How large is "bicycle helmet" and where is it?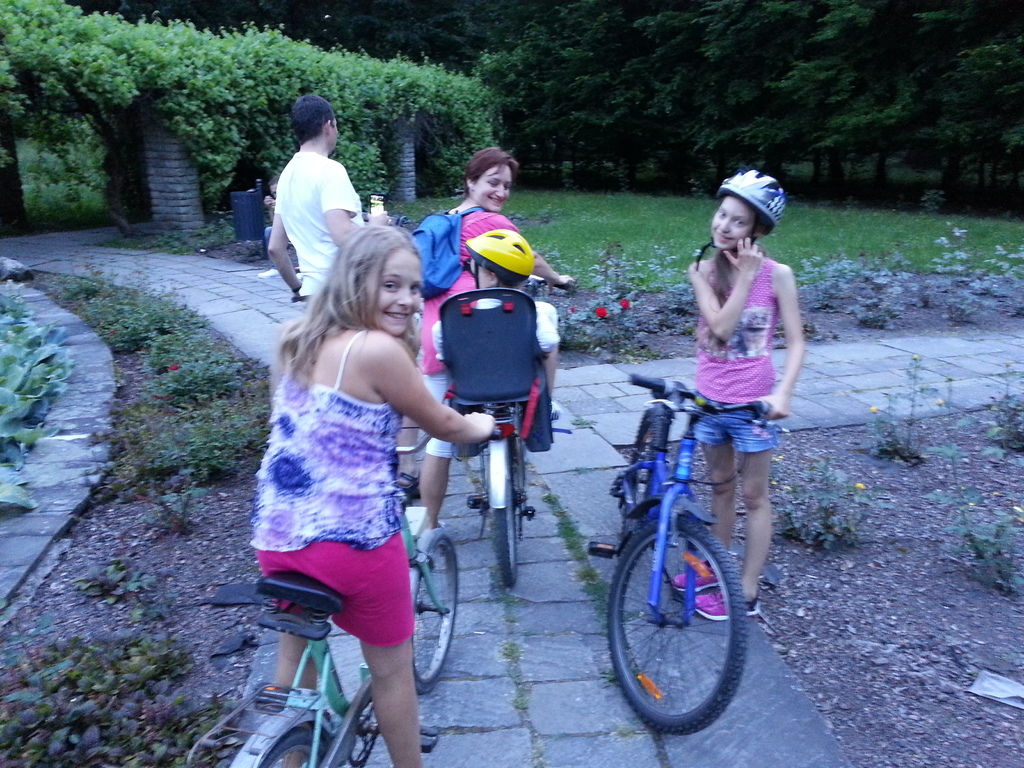
Bounding box: locate(463, 229, 535, 287).
